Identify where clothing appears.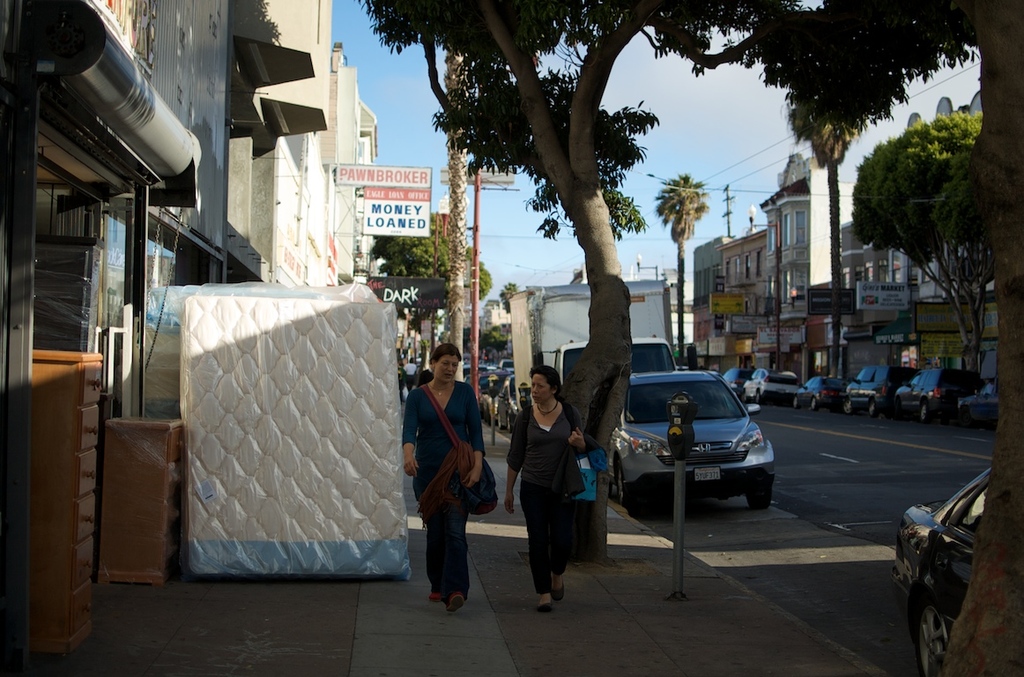
Appears at 508/378/607/591.
